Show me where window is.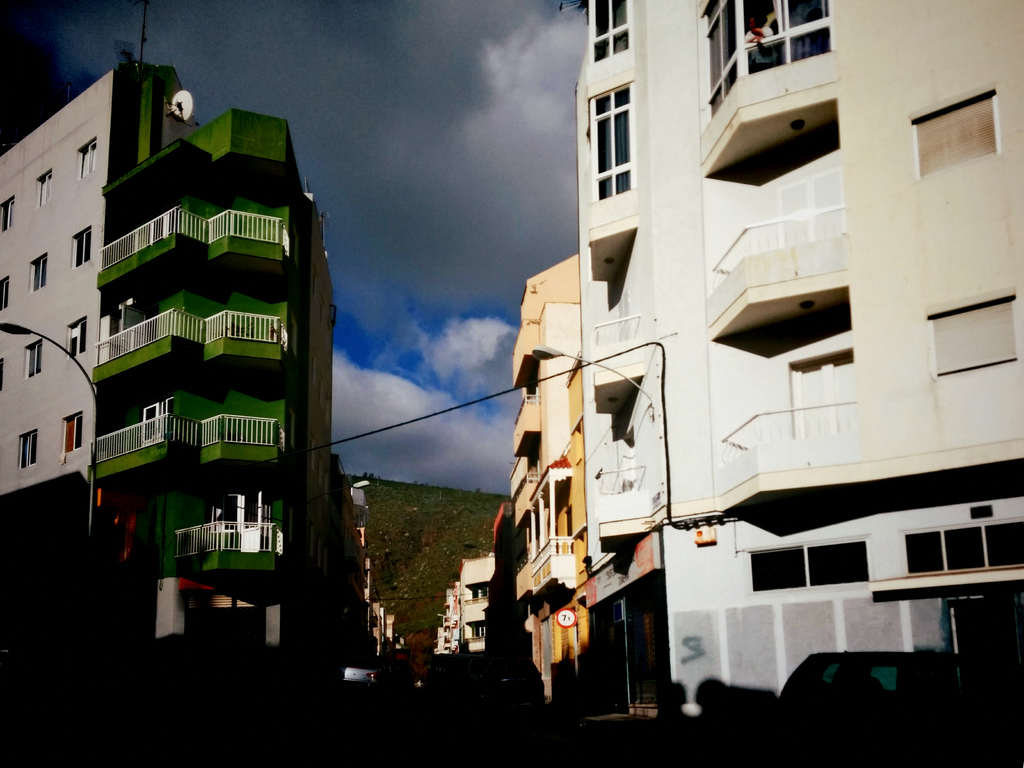
window is at crop(787, 355, 853, 435).
